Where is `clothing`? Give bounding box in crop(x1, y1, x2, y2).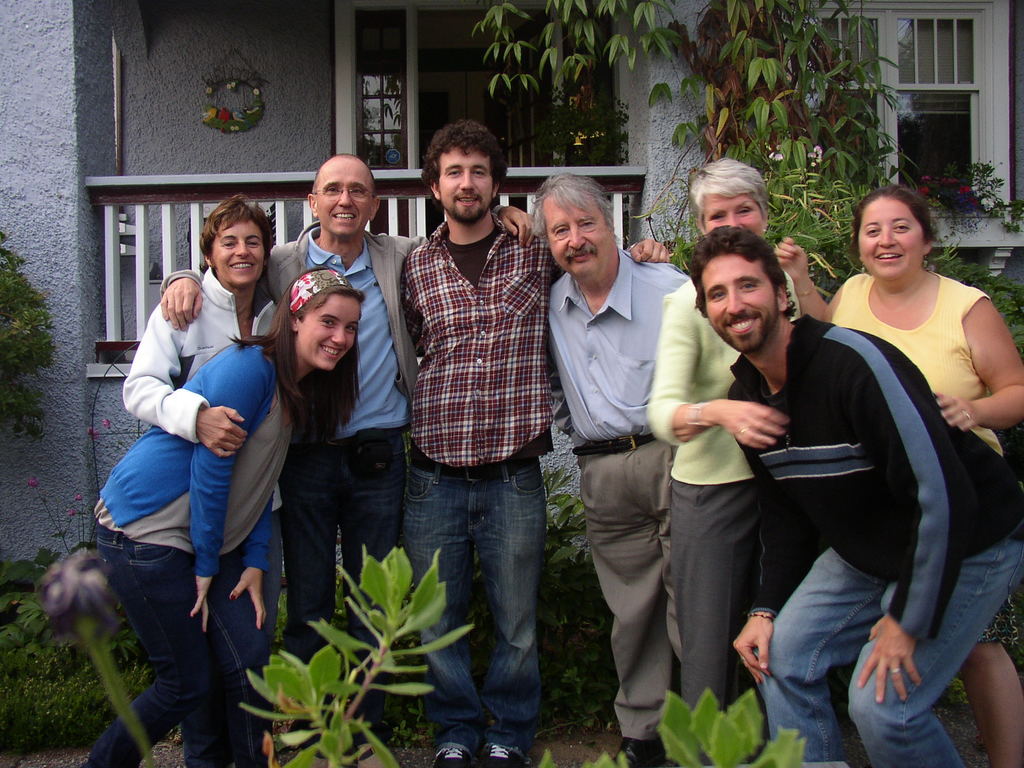
crop(732, 311, 1023, 767).
